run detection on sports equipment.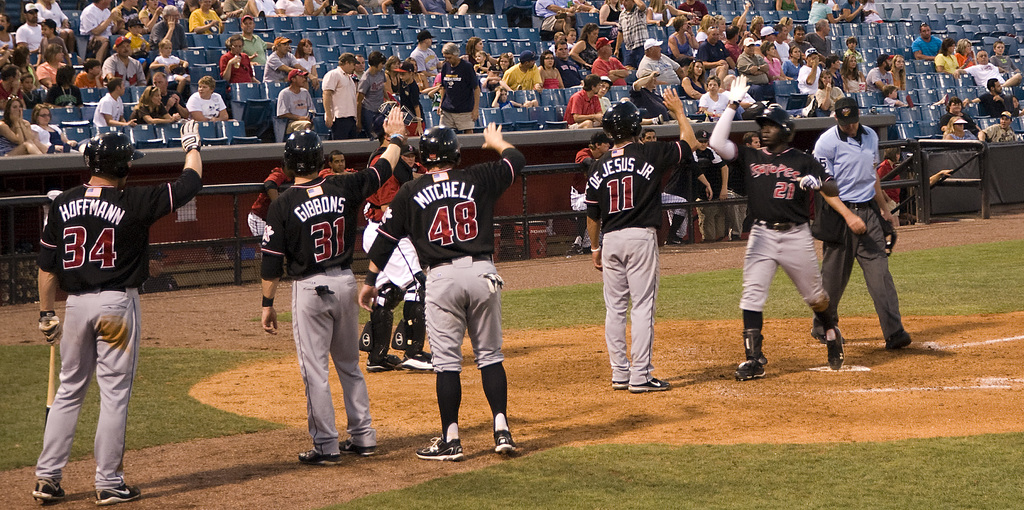
Result: (756, 99, 794, 147).
